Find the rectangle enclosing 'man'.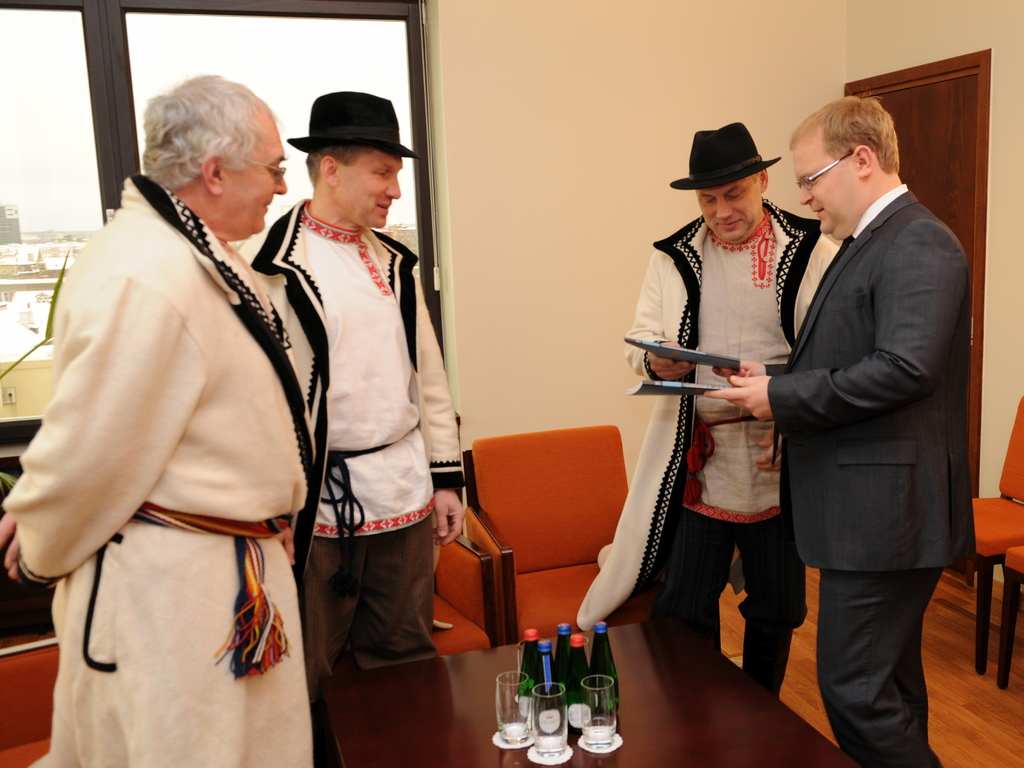
crop(3, 80, 335, 767).
